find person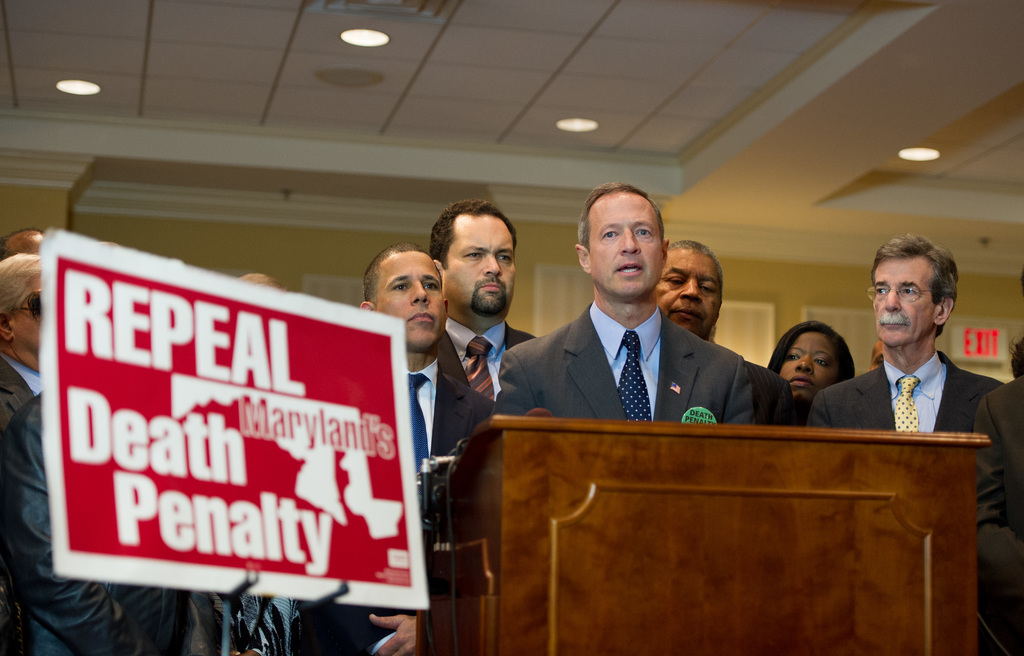
x1=849 y1=237 x2=994 y2=474
